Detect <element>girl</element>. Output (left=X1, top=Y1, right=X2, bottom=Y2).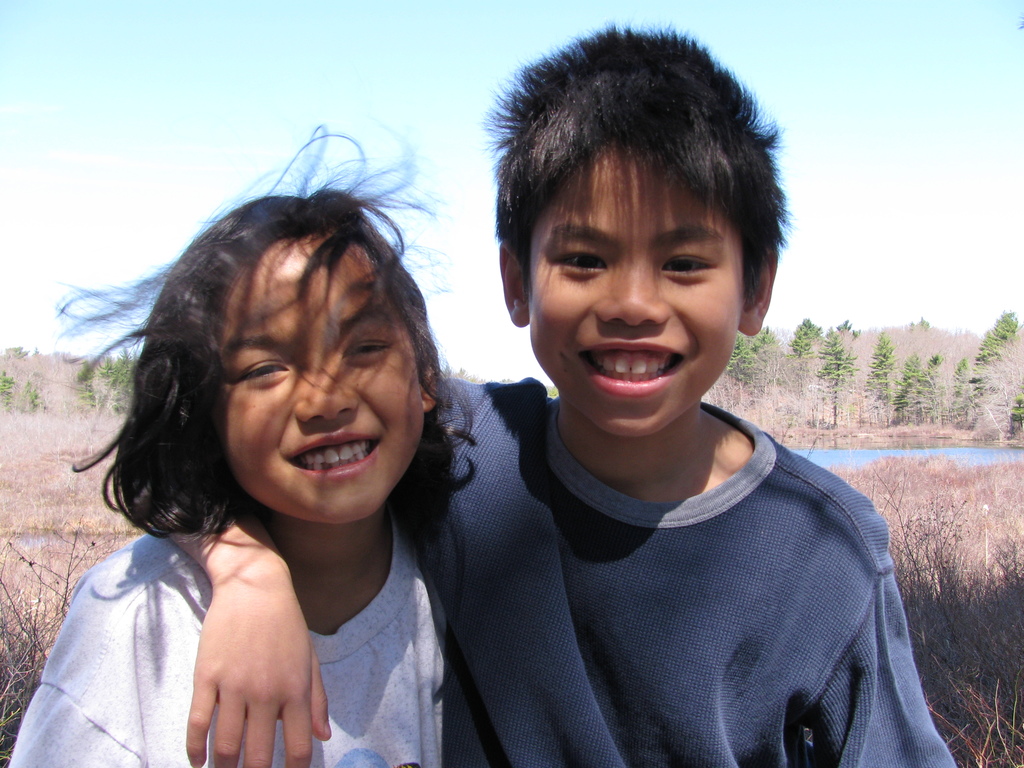
(left=10, top=114, right=449, bottom=767).
